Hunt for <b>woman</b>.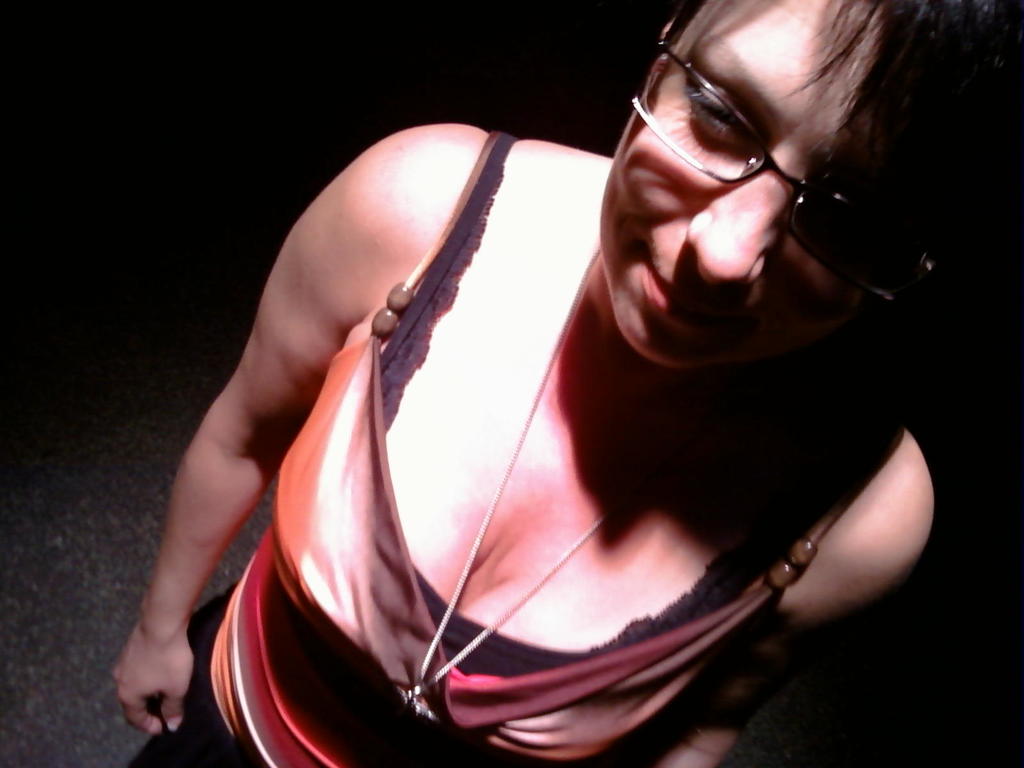
Hunted down at locate(162, 0, 969, 765).
